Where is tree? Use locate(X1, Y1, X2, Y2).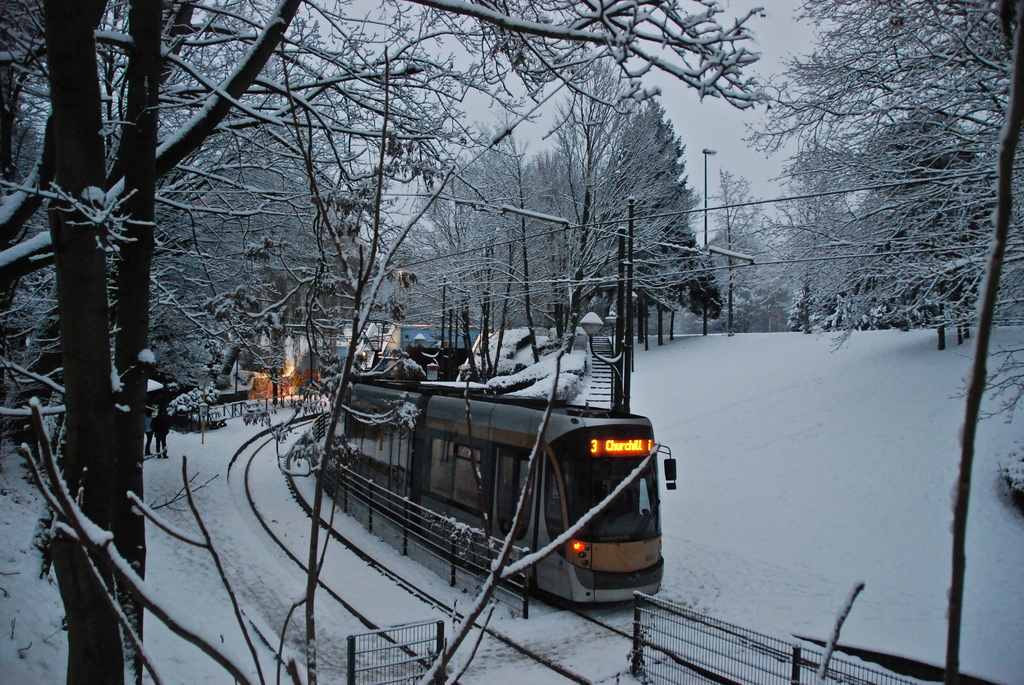
locate(468, 123, 540, 336).
